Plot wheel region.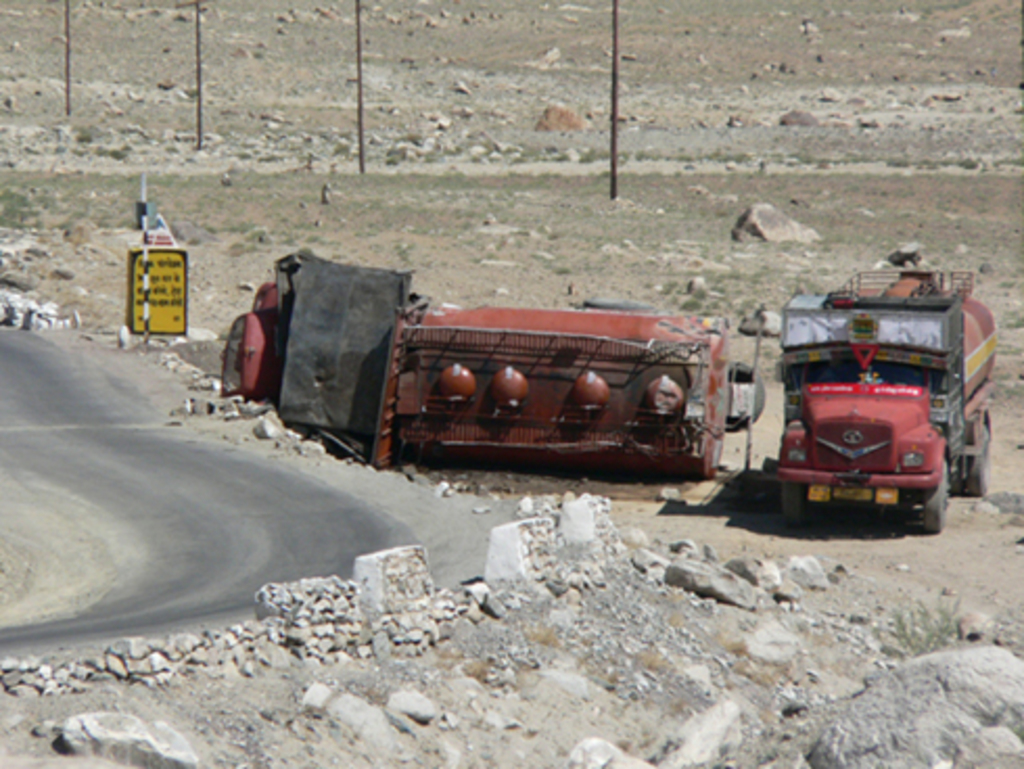
Plotted at region(782, 487, 800, 529).
